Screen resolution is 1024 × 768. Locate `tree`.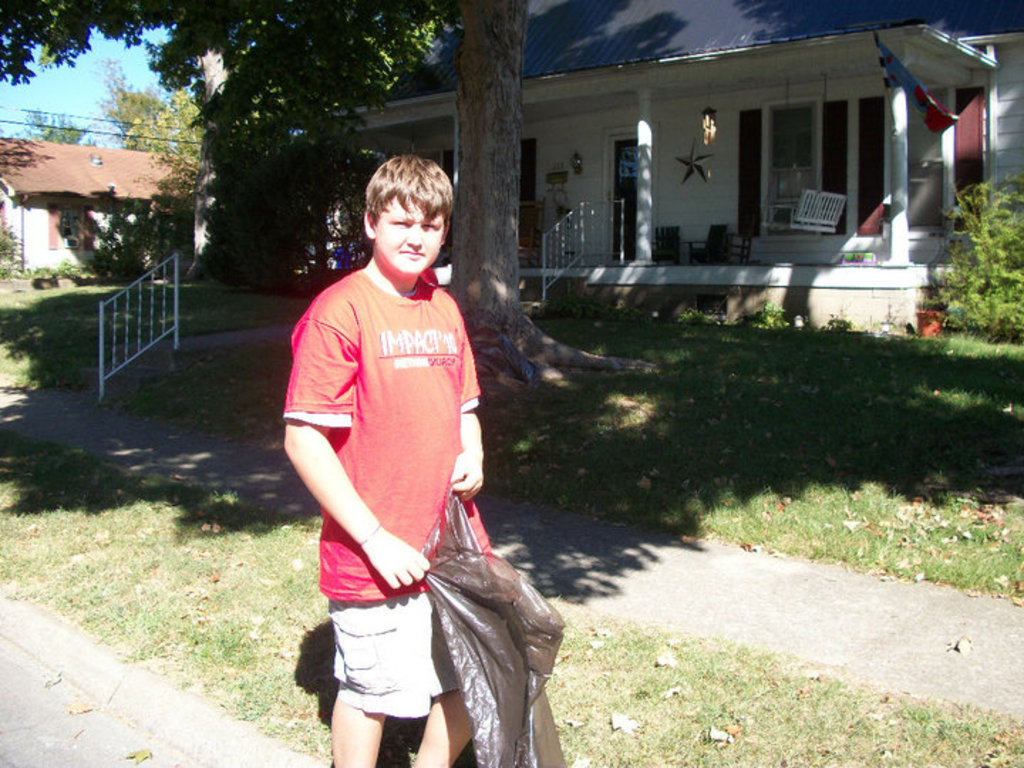
{"x1": 14, "y1": 105, "x2": 91, "y2": 146}.
